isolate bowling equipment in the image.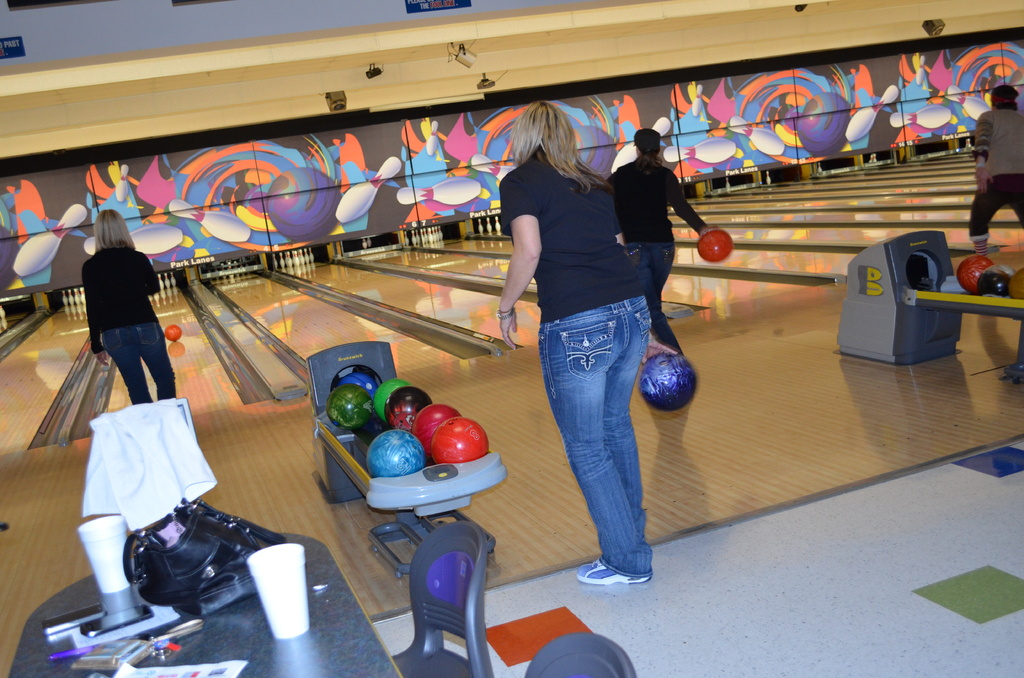
Isolated region: left=946, top=87, right=989, bottom=120.
